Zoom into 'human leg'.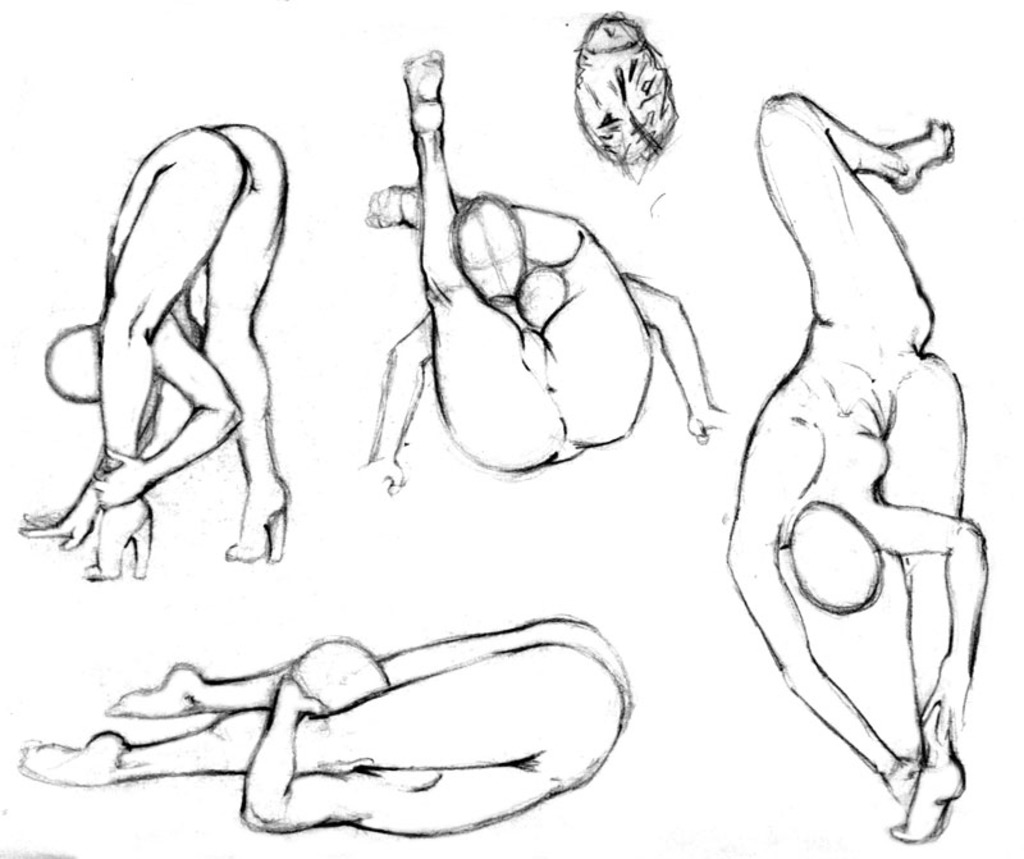
Zoom target: {"left": 398, "top": 47, "right": 563, "bottom": 476}.
